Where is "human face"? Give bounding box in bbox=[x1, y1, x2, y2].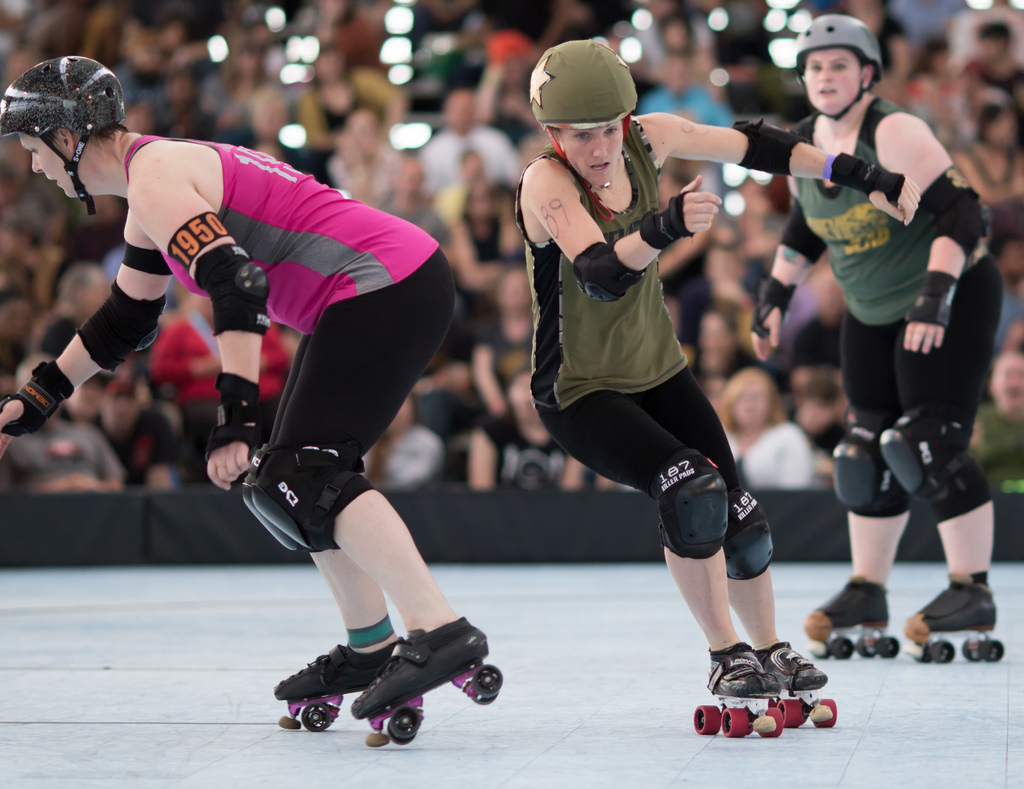
bbox=[806, 45, 863, 112].
